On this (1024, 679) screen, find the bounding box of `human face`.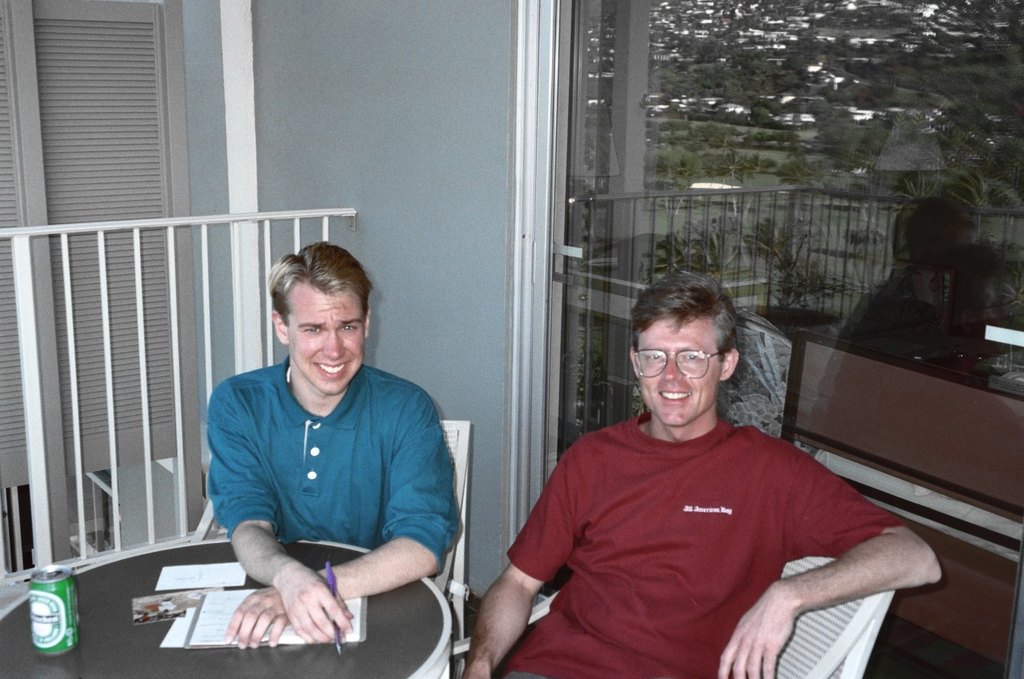
Bounding box: x1=283 y1=286 x2=366 y2=398.
